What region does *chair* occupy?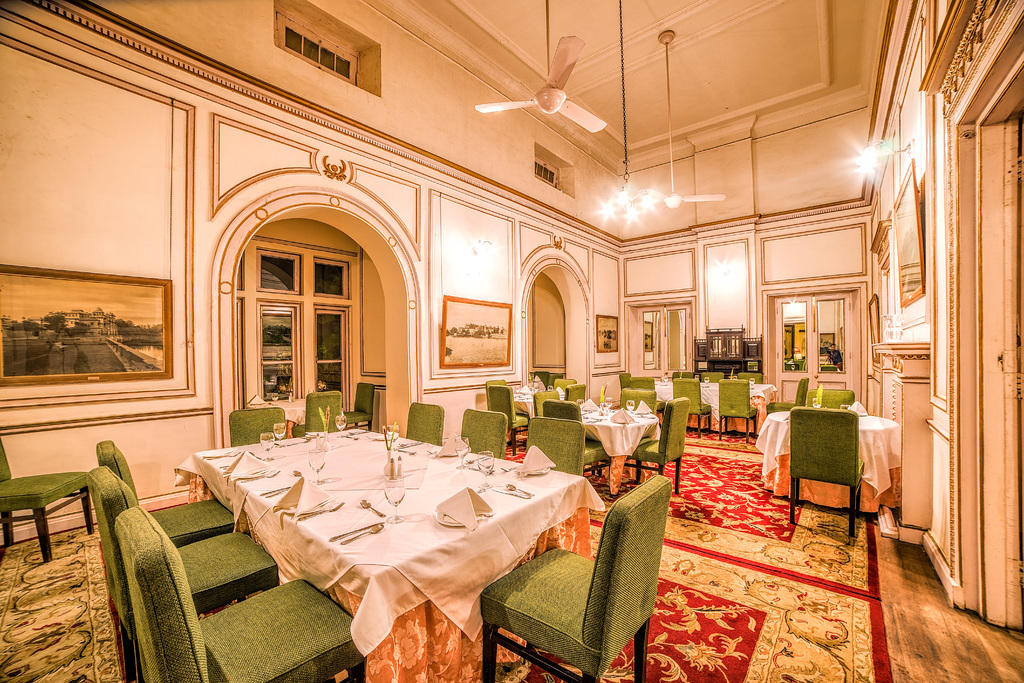
x1=716 y1=378 x2=762 y2=445.
